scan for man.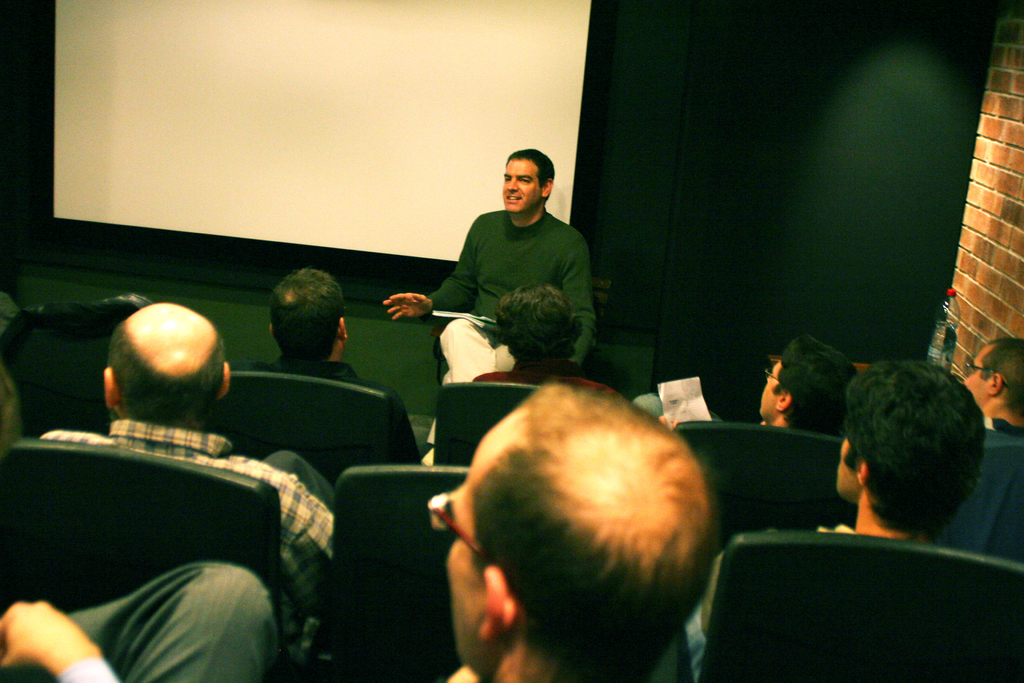
Scan result: select_region(3, 294, 349, 682).
